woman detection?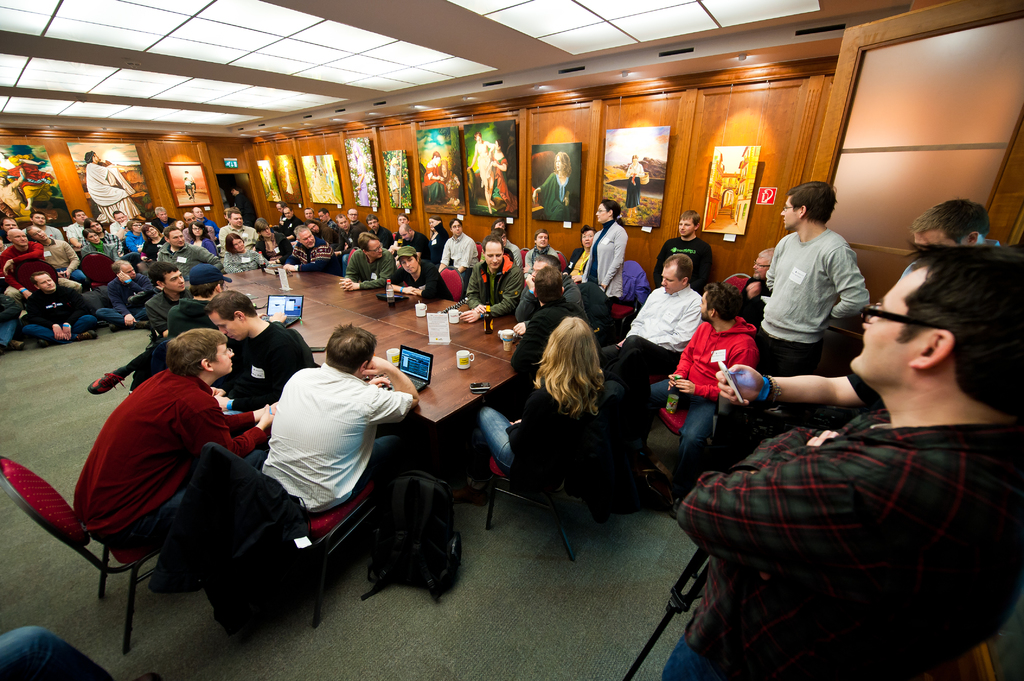
126,218,148,255
